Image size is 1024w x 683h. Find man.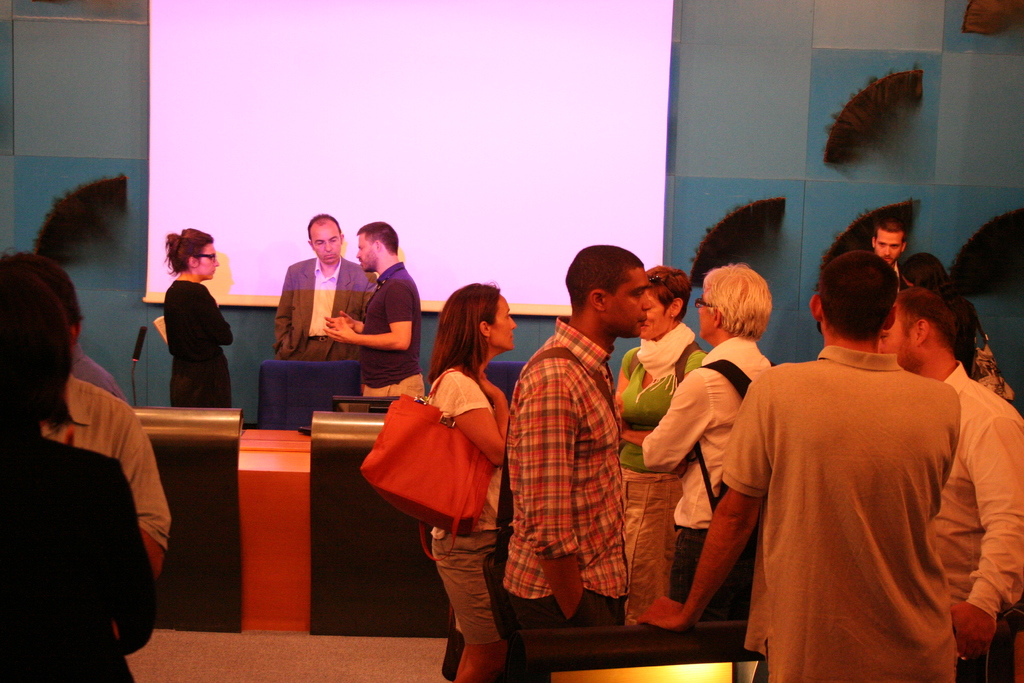
[x1=324, y1=219, x2=424, y2=400].
